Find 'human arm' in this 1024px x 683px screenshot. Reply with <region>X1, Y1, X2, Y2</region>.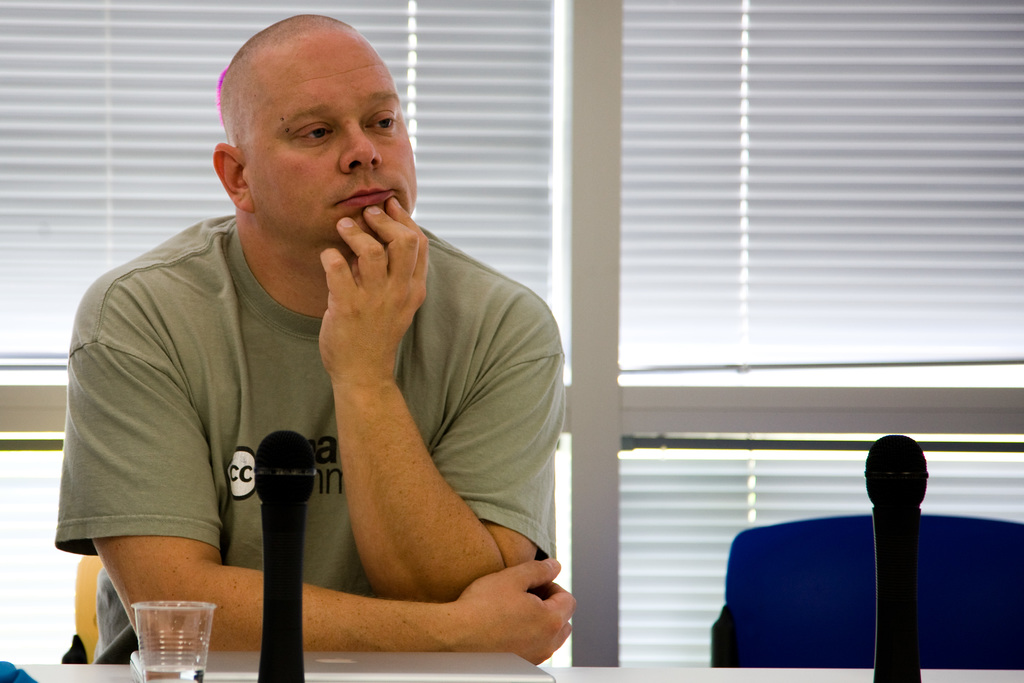
<region>68, 309, 576, 668</region>.
